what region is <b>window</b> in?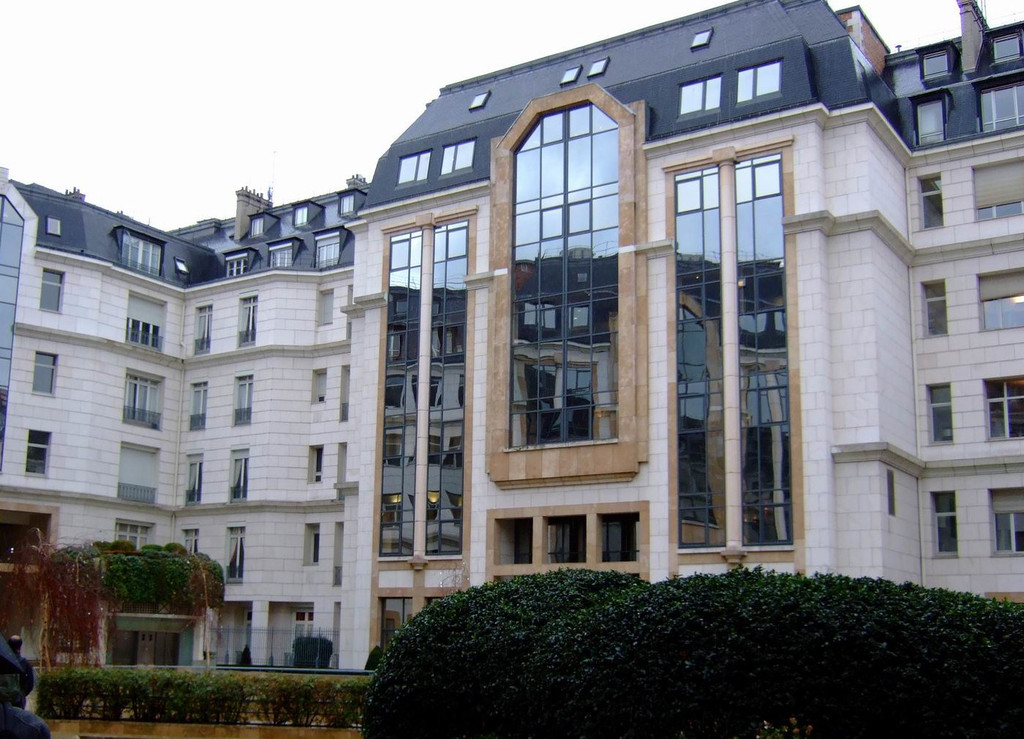
bbox=[443, 140, 478, 173].
